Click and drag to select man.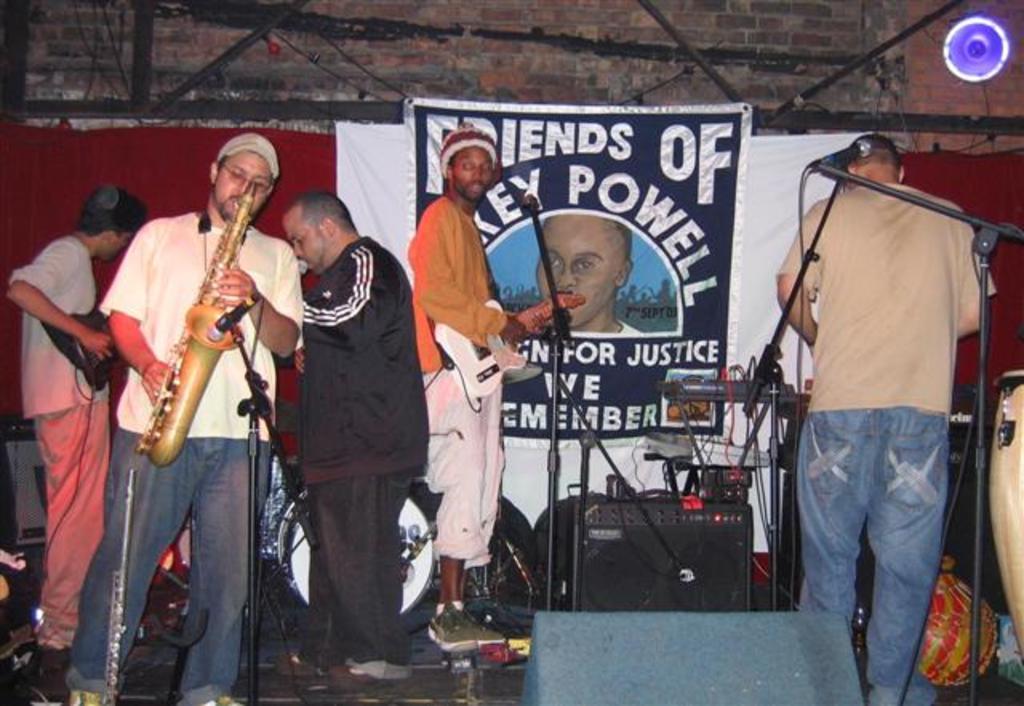
Selection: {"x1": 408, "y1": 128, "x2": 539, "y2": 653}.
